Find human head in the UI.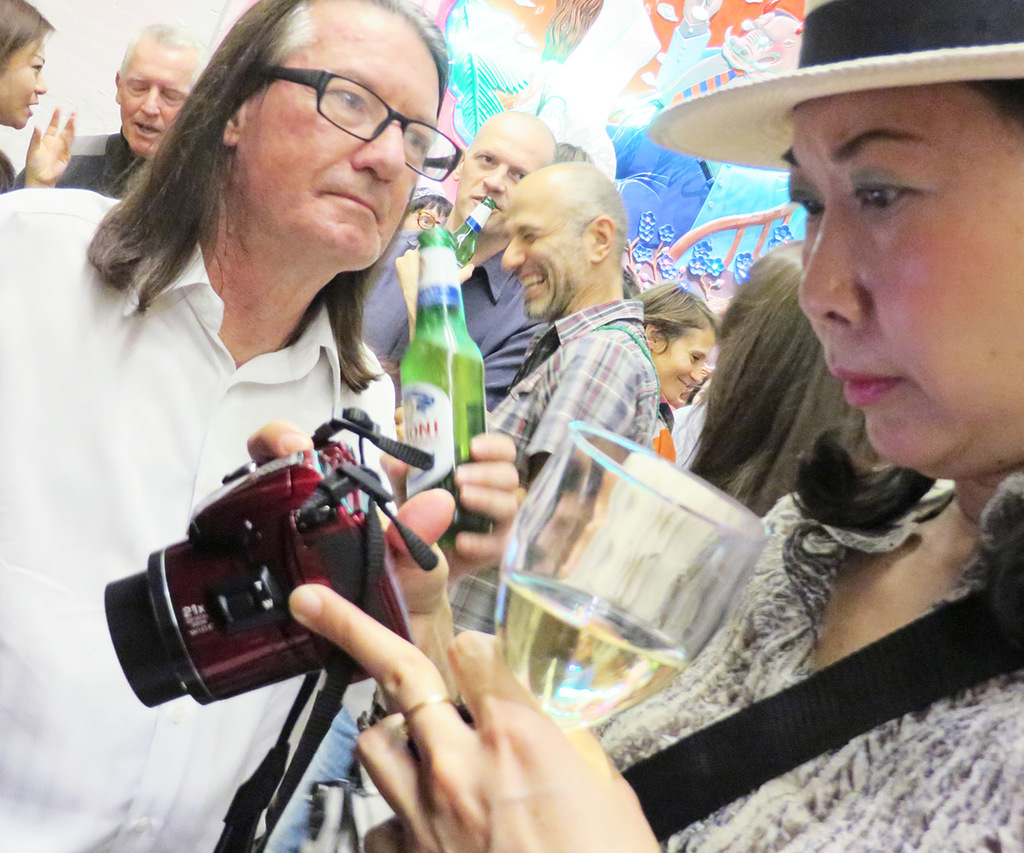
UI element at [737, 13, 1021, 477].
